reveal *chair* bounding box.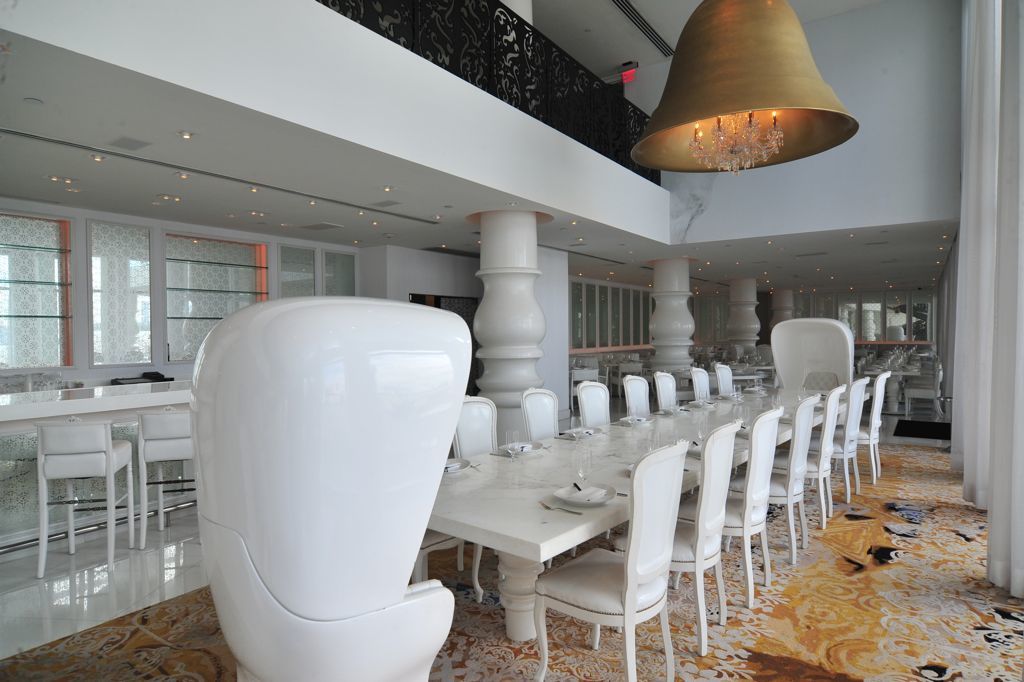
Revealed: box=[674, 407, 783, 606].
